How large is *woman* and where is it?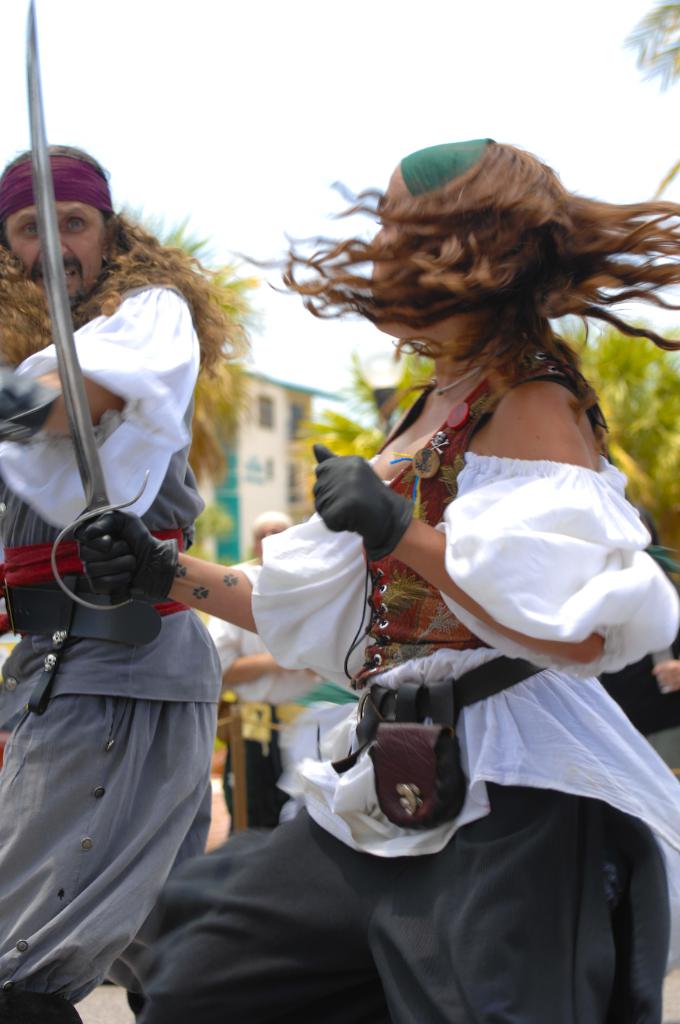
Bounding box: l=70, t=139, r=679, b=1023.
